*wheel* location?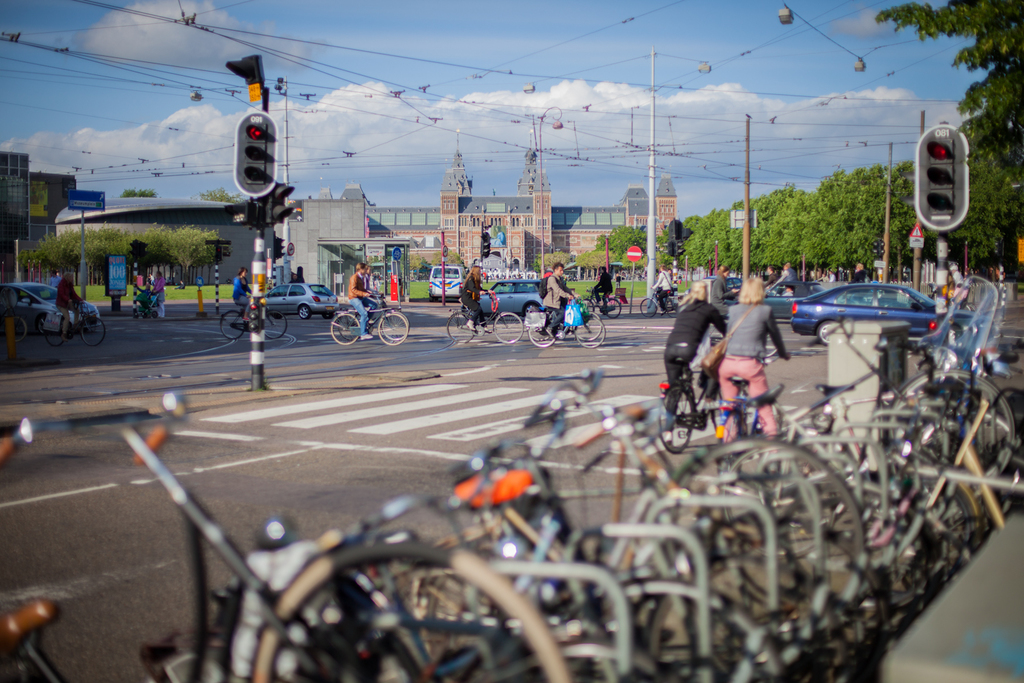
711, 384, 723, 428
